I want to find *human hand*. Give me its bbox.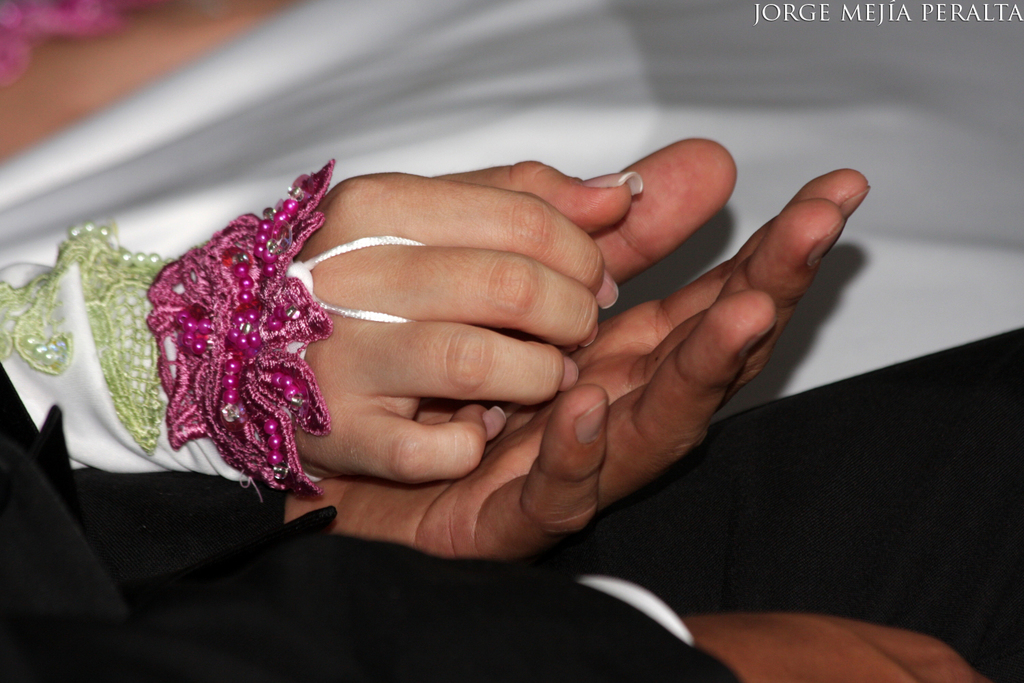
select_region(281, 134, 872, 569).
